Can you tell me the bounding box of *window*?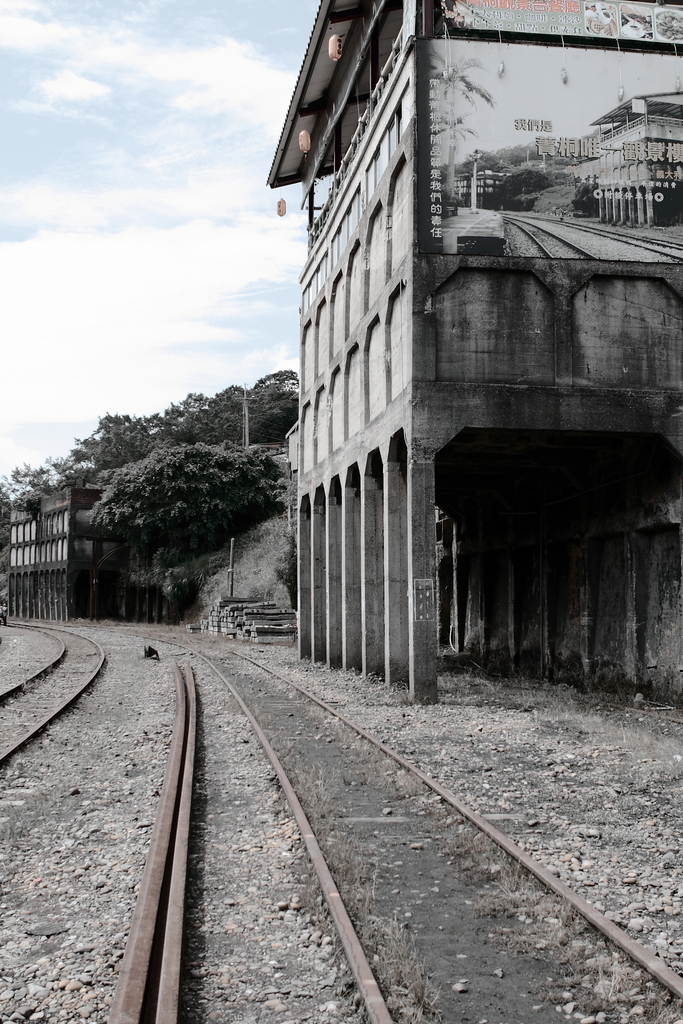
BBox(299, 82, 422, 312).
